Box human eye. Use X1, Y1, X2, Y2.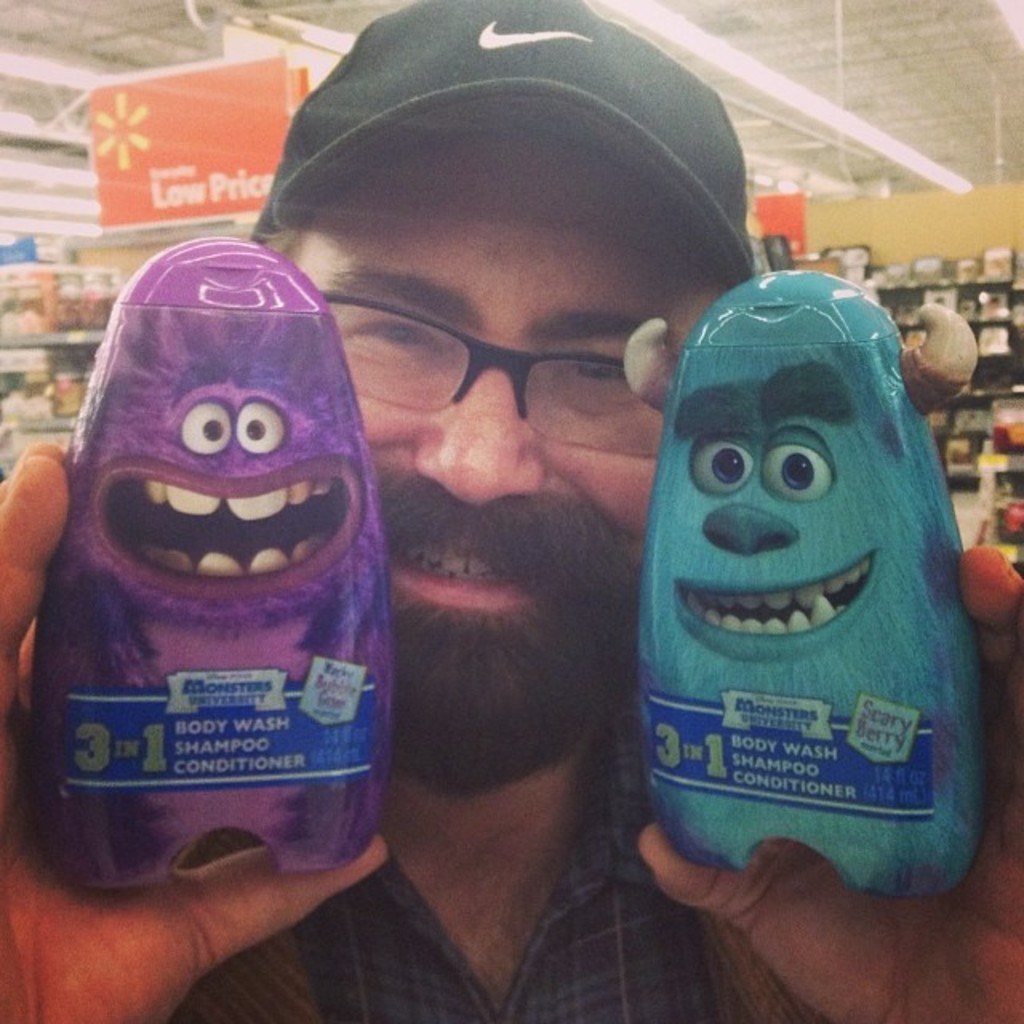
560, 346, 643, 408.
